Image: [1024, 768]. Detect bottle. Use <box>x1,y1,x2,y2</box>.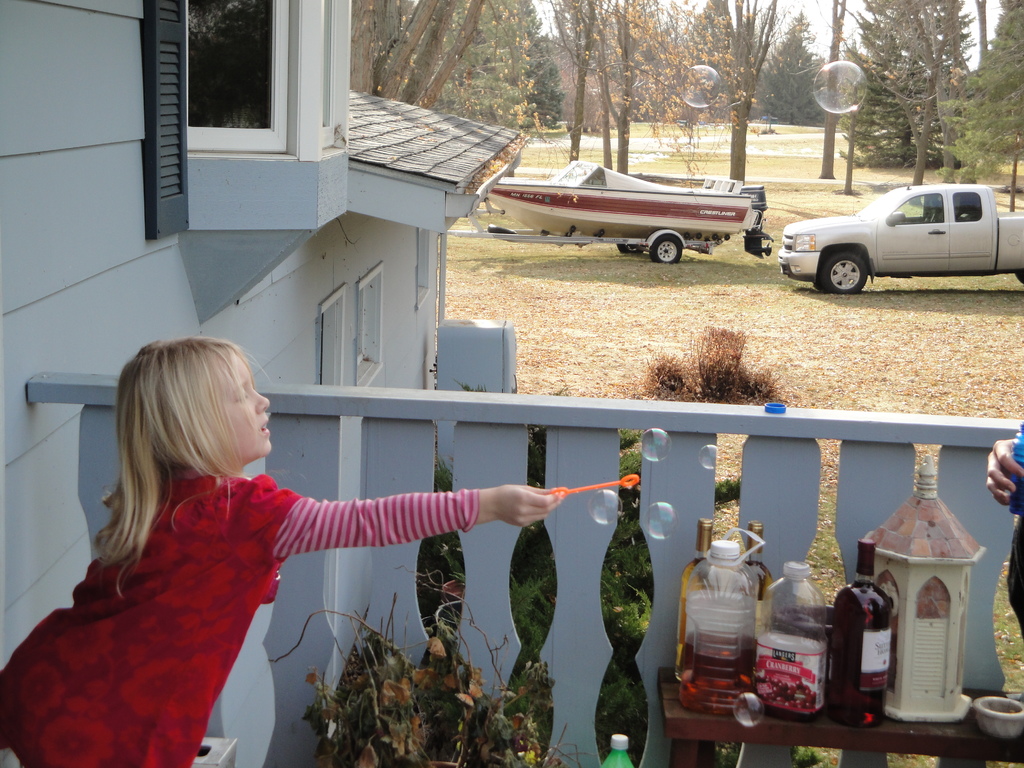
<box>828,534,895,733</box>.
